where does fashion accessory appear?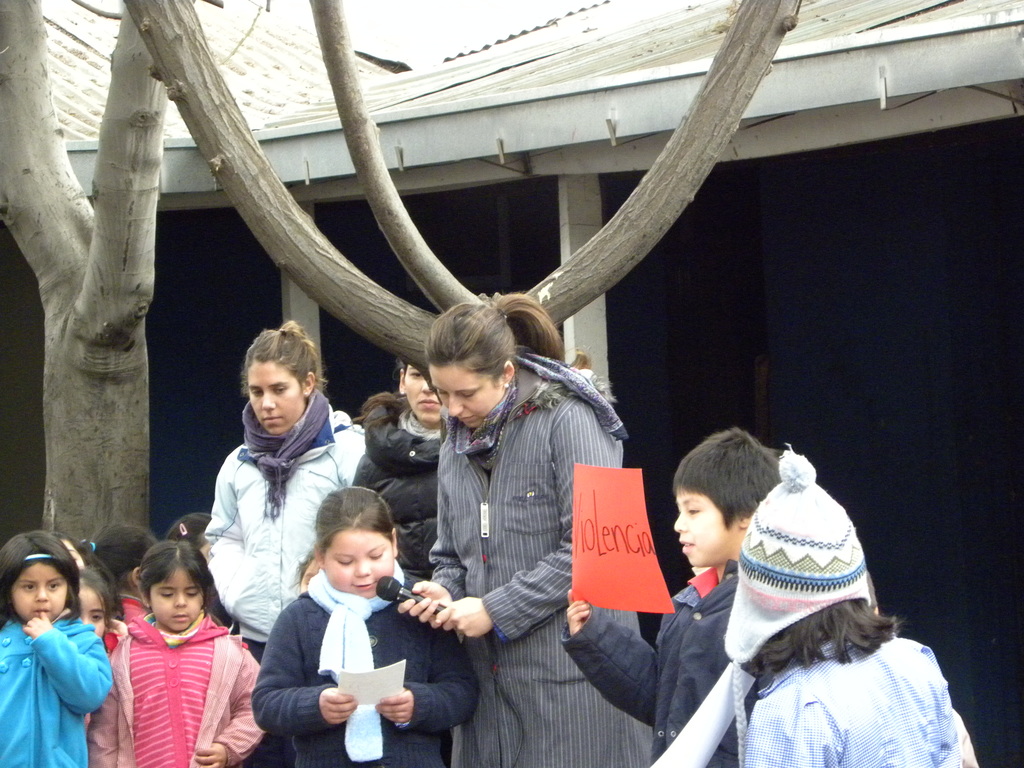
Appears at x1=83, y1=541, x2=98, y2=550.
